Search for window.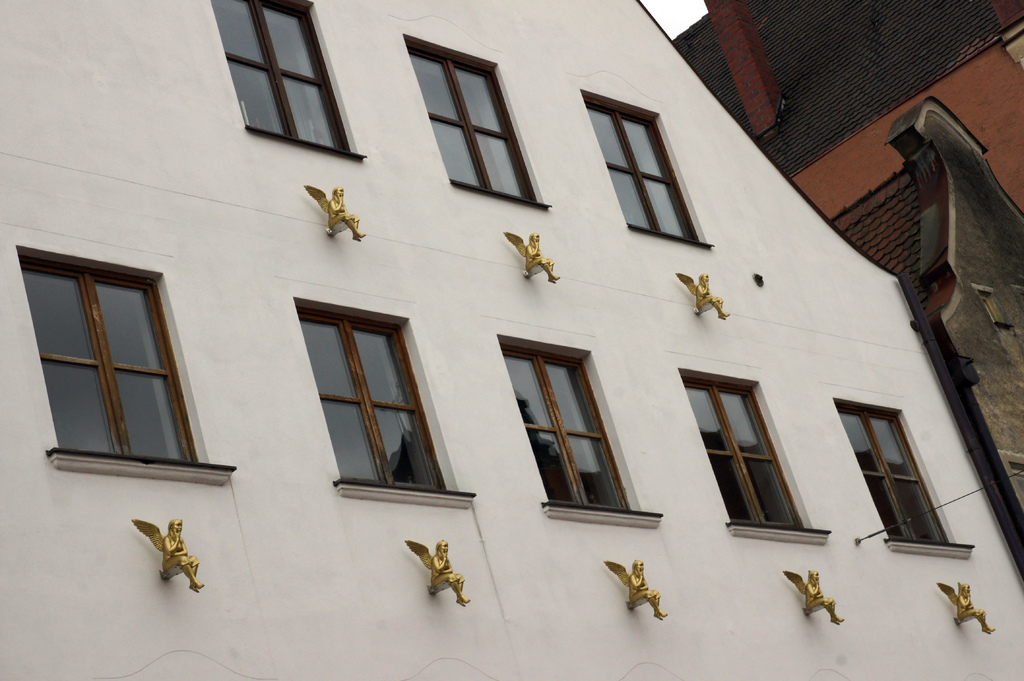
Found at bbox=[292, 303, 476, 493].
